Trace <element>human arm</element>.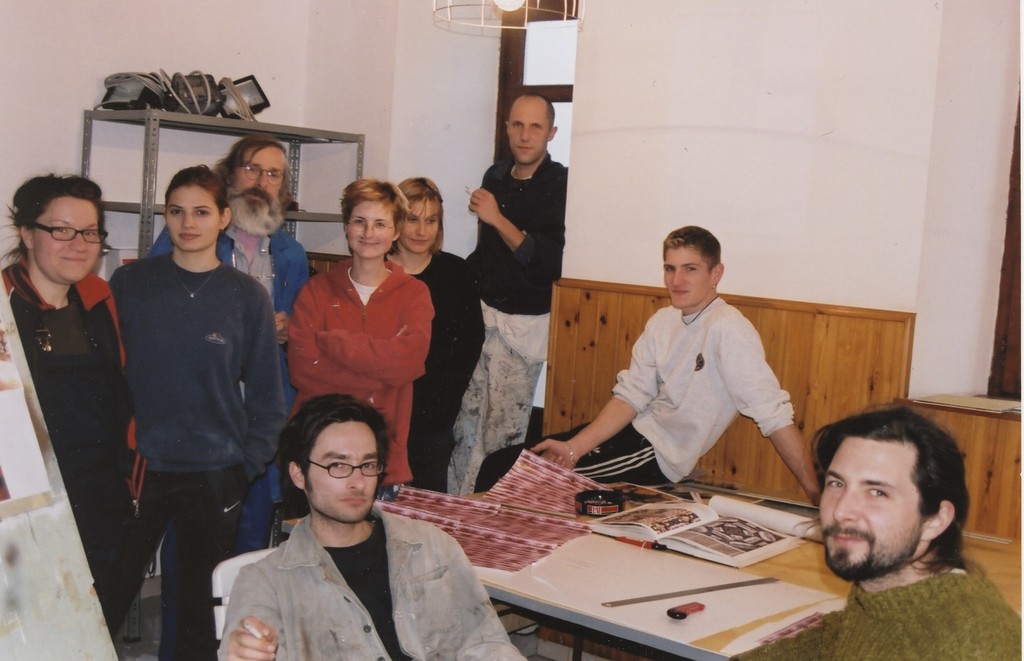
Traced to [290, 243, 312, 288].
